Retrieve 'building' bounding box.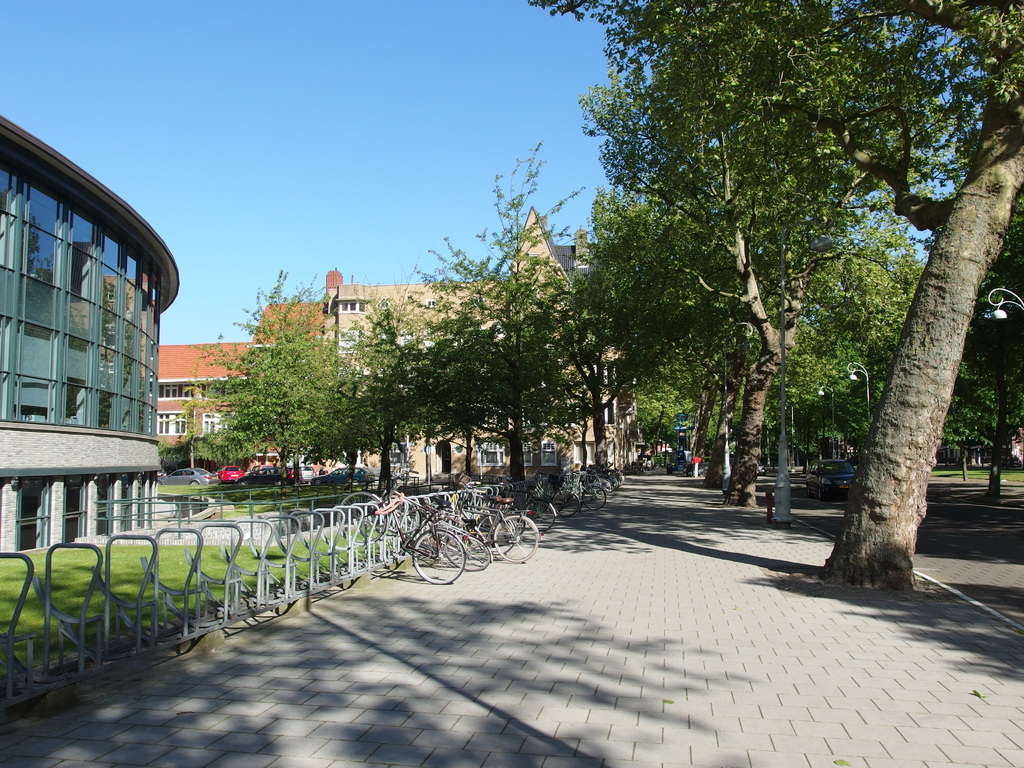
Bounding box: {"x1": 323, "y1": 200, "x2": 640, "y2": 483}.
